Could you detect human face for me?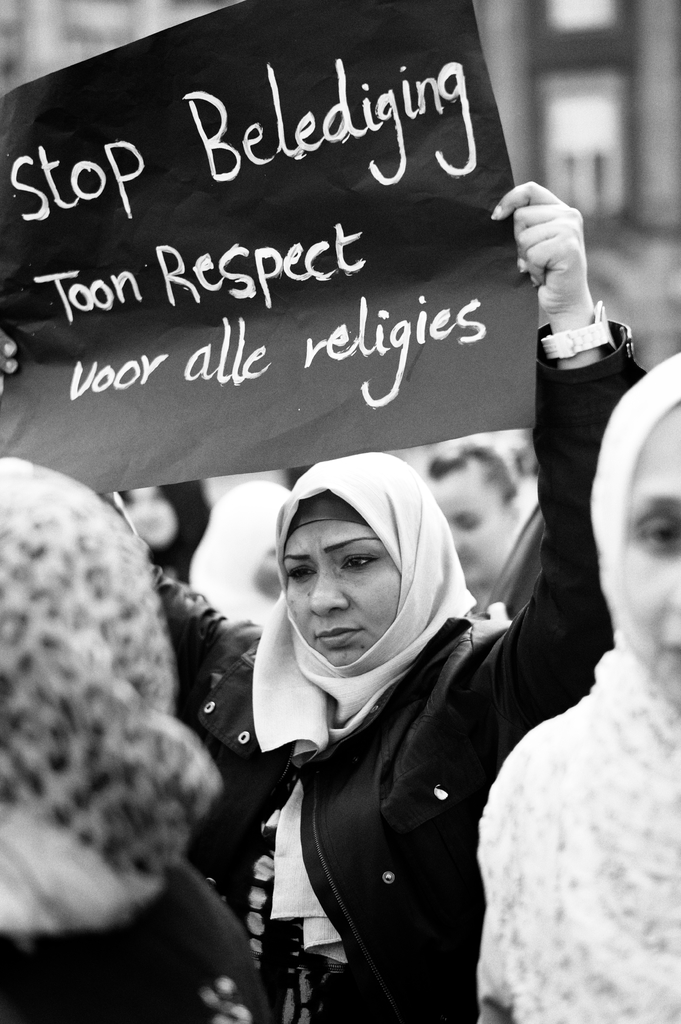
Detection result: [x1=285, y1=518, x2=393, y2=665].
